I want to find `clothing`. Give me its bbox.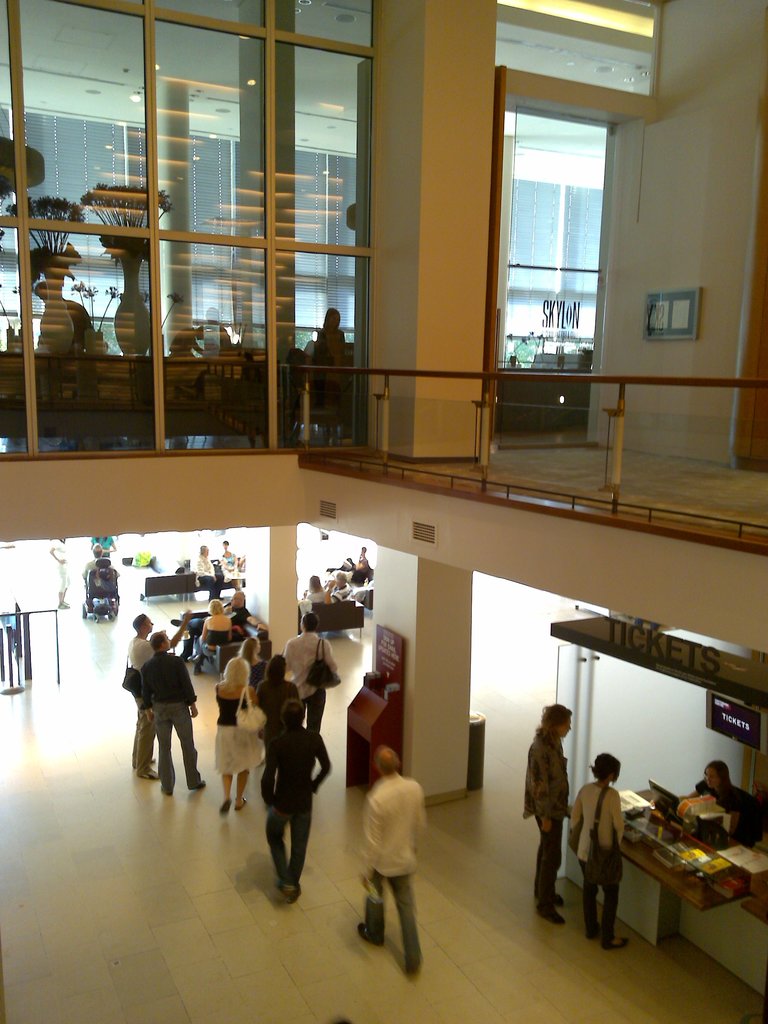
rect(691, 783, 735, 836).
